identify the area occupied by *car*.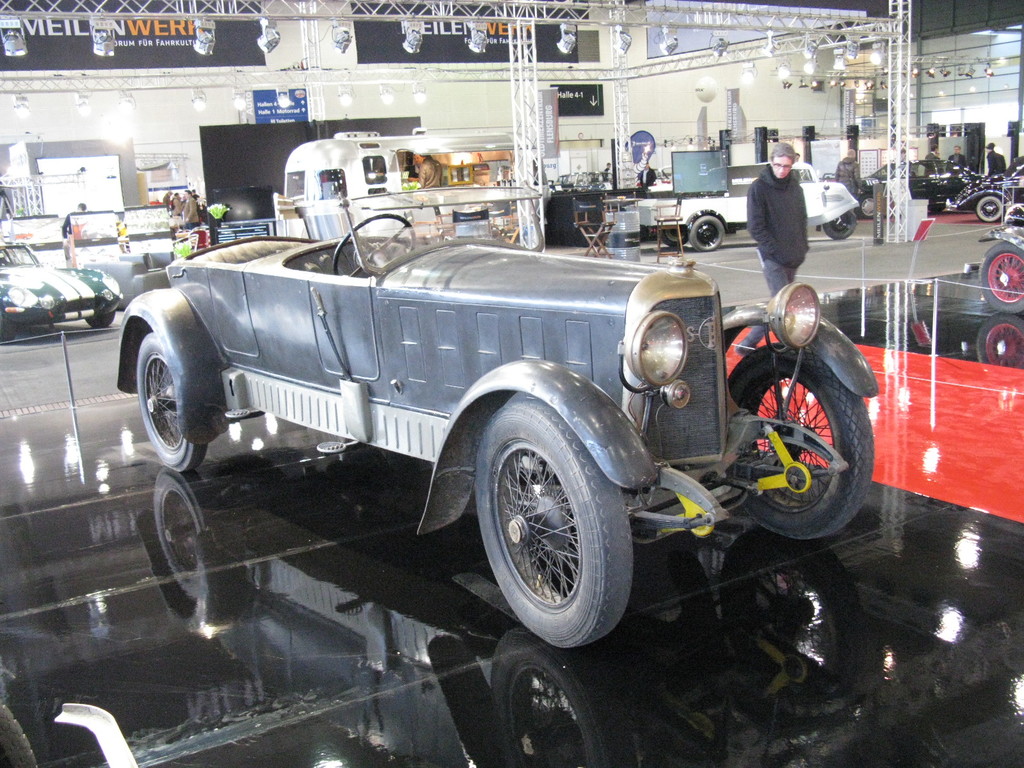
Area: (left=977, top=204, right=1023, bottom=316).
